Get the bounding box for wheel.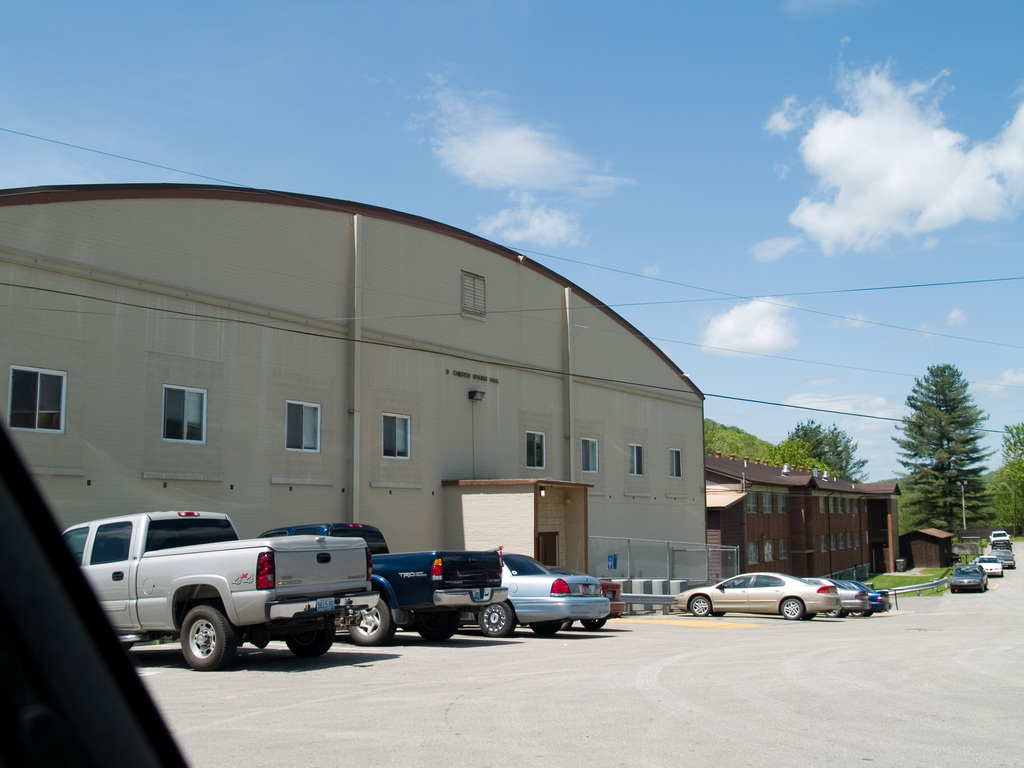
(347,598,393,643).
